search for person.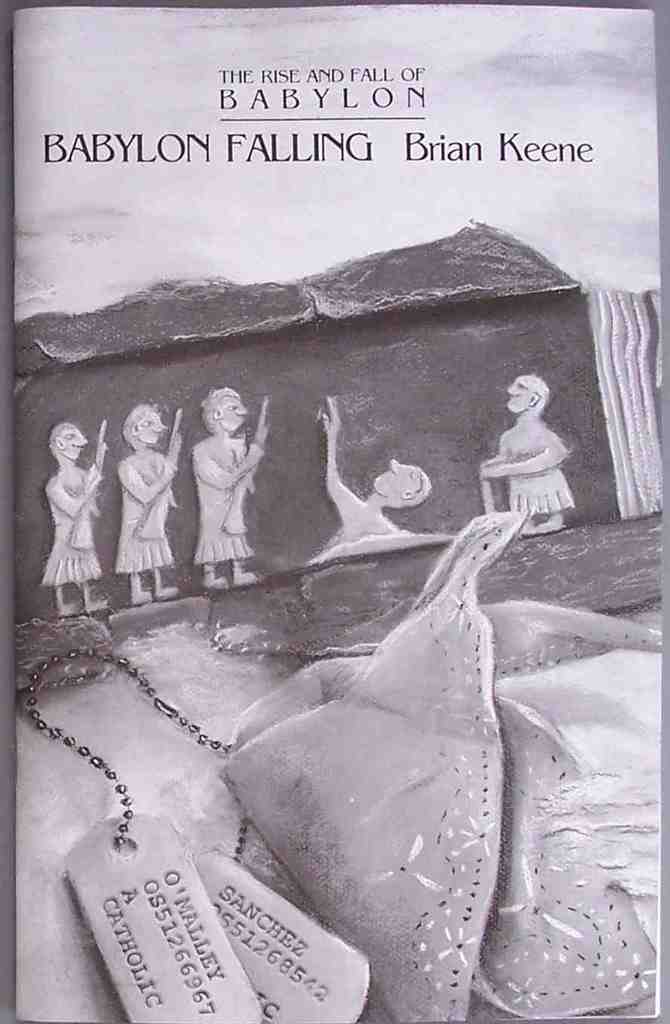
Found at l=41, t=425, r=108, b=622.
